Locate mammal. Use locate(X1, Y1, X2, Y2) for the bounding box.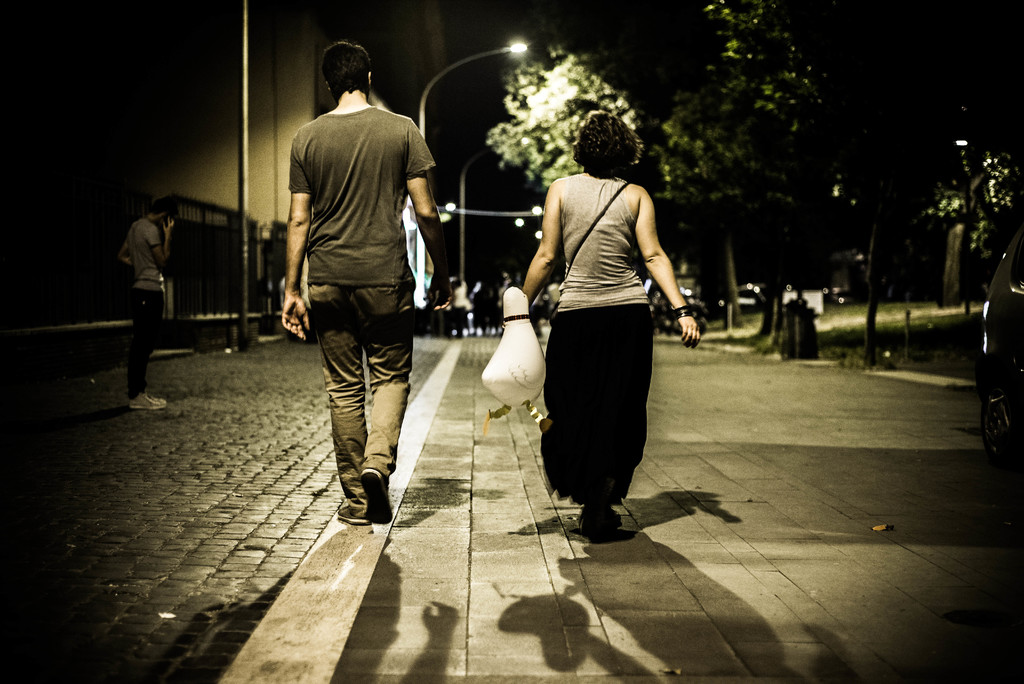
locate(262, 58, 449, 512).
